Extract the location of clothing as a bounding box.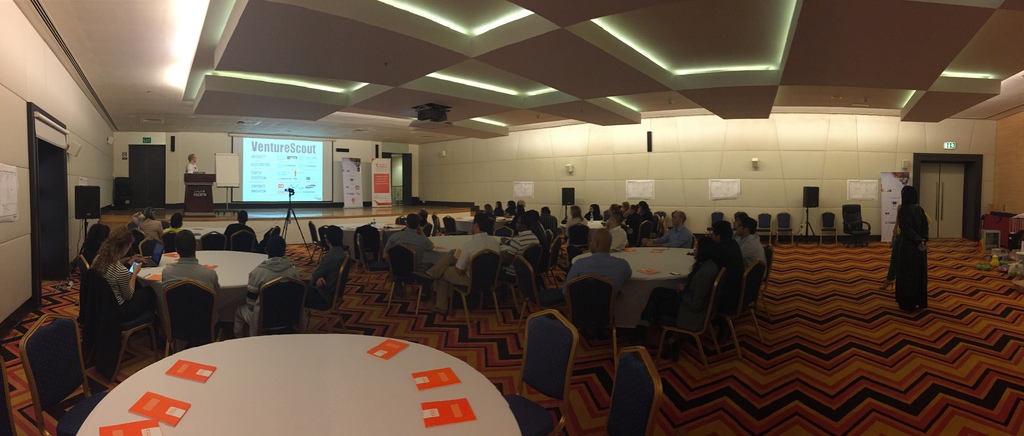
rect(300, 245, 345, 309).
